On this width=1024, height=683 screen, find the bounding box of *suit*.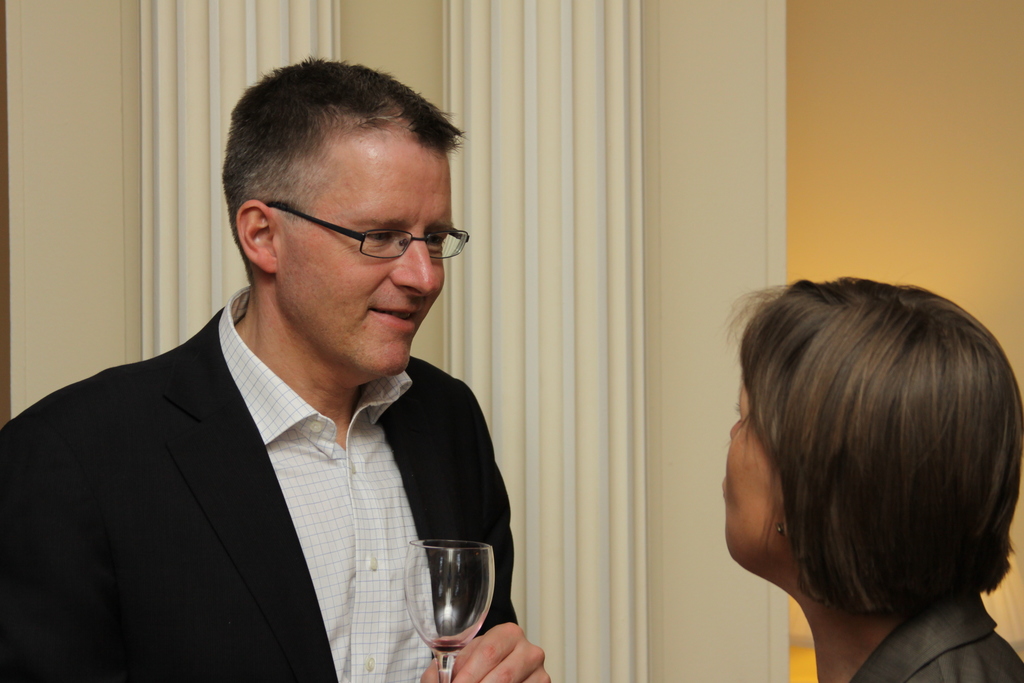
Bounding box: crop(0, 226, 658, 682).
